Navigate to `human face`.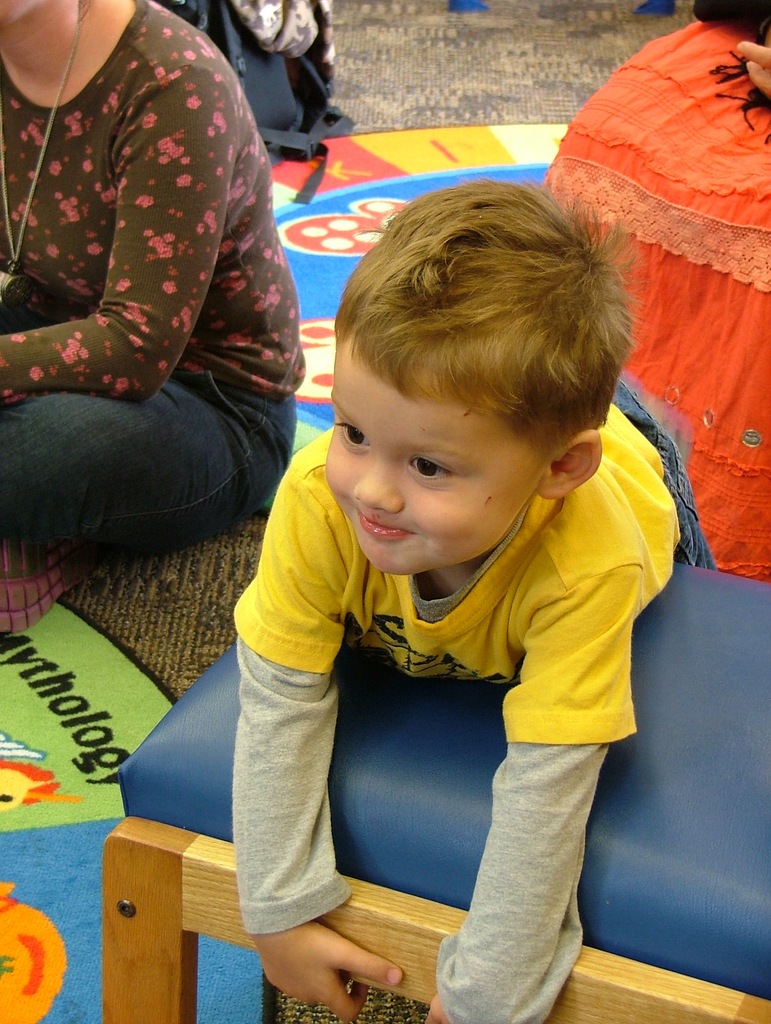
Navigation target: <region>321, 339, 547, 583</region>.
